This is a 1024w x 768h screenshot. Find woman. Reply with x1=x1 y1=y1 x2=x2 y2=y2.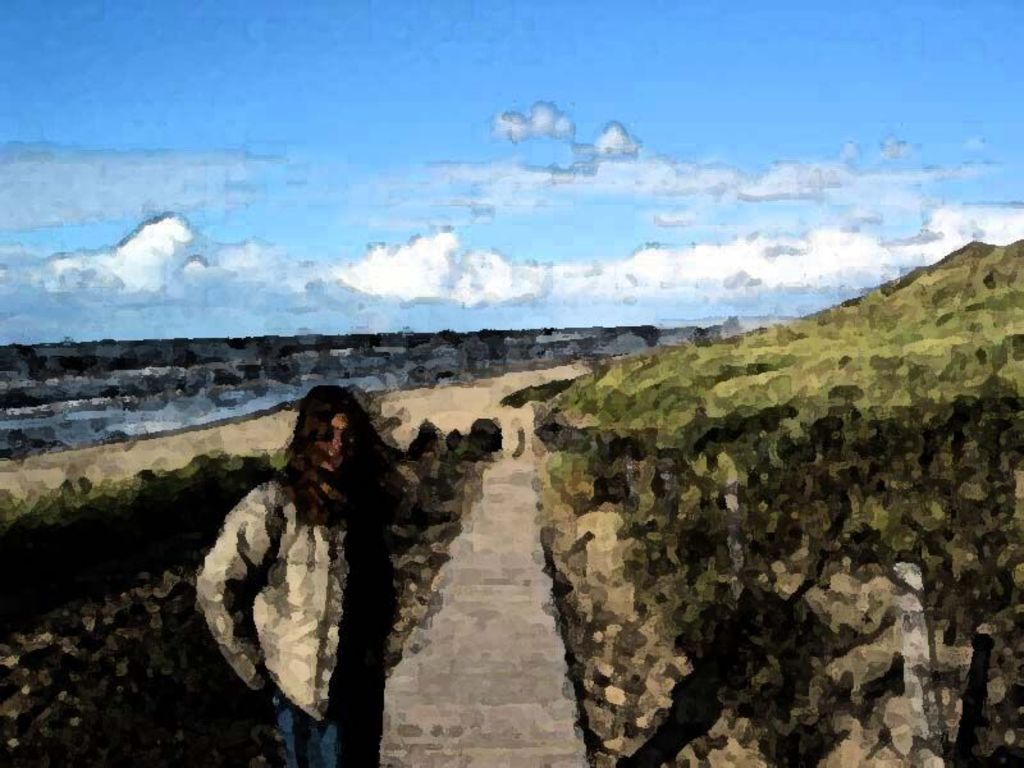
x1=182 y1=369 x2=426 y2=760.
